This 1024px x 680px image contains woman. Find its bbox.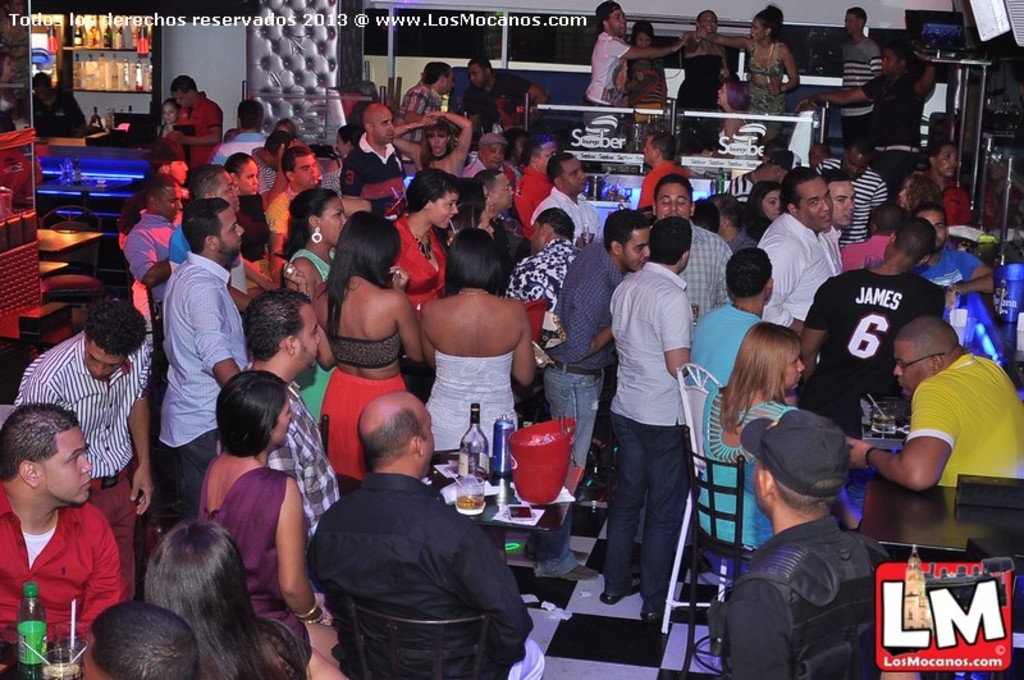
[left=457, top=181, right=498, bottom=239].
